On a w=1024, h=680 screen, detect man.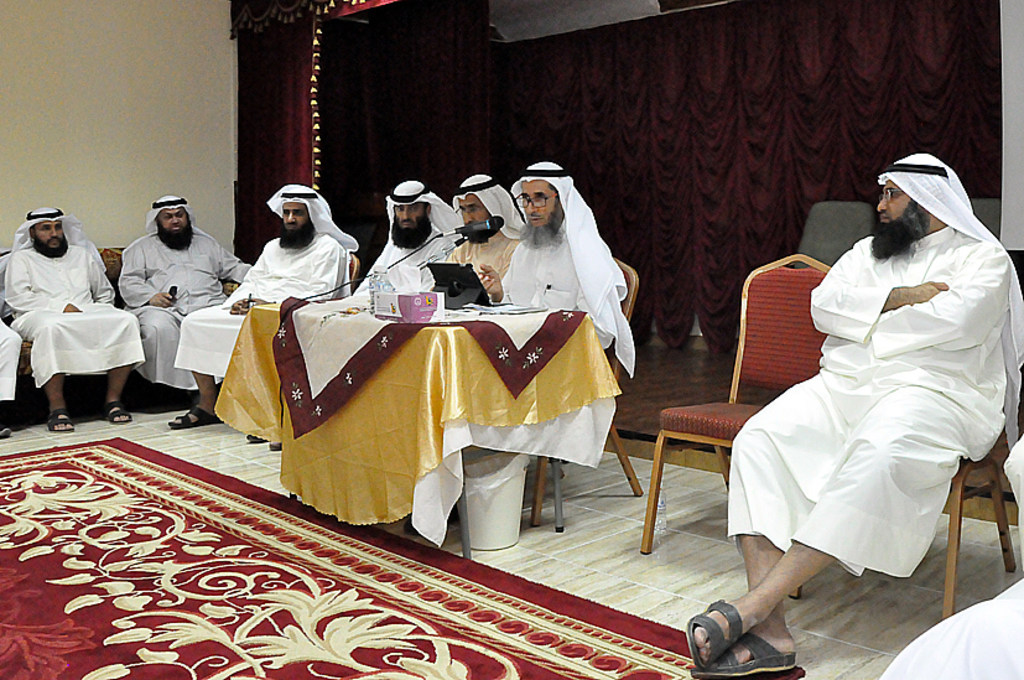
{"x1": 0, "y1": 209, "x2": 139, "y2": 435}.
